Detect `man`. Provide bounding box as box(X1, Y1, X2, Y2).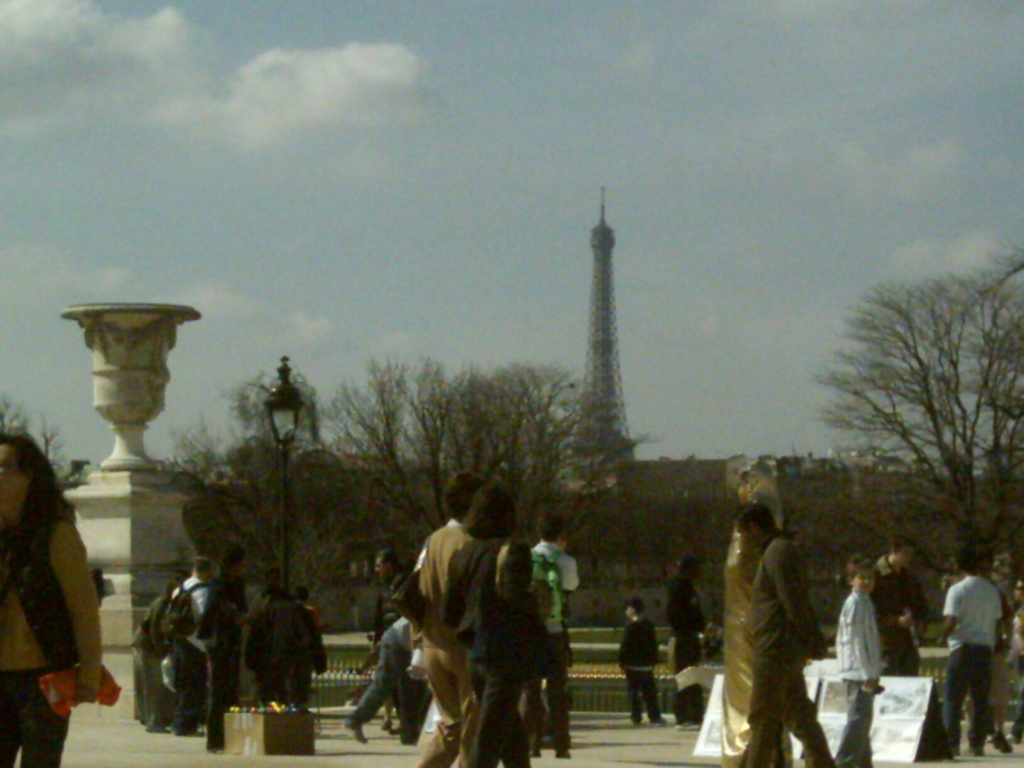
box(941, 548, 1002, 767).
